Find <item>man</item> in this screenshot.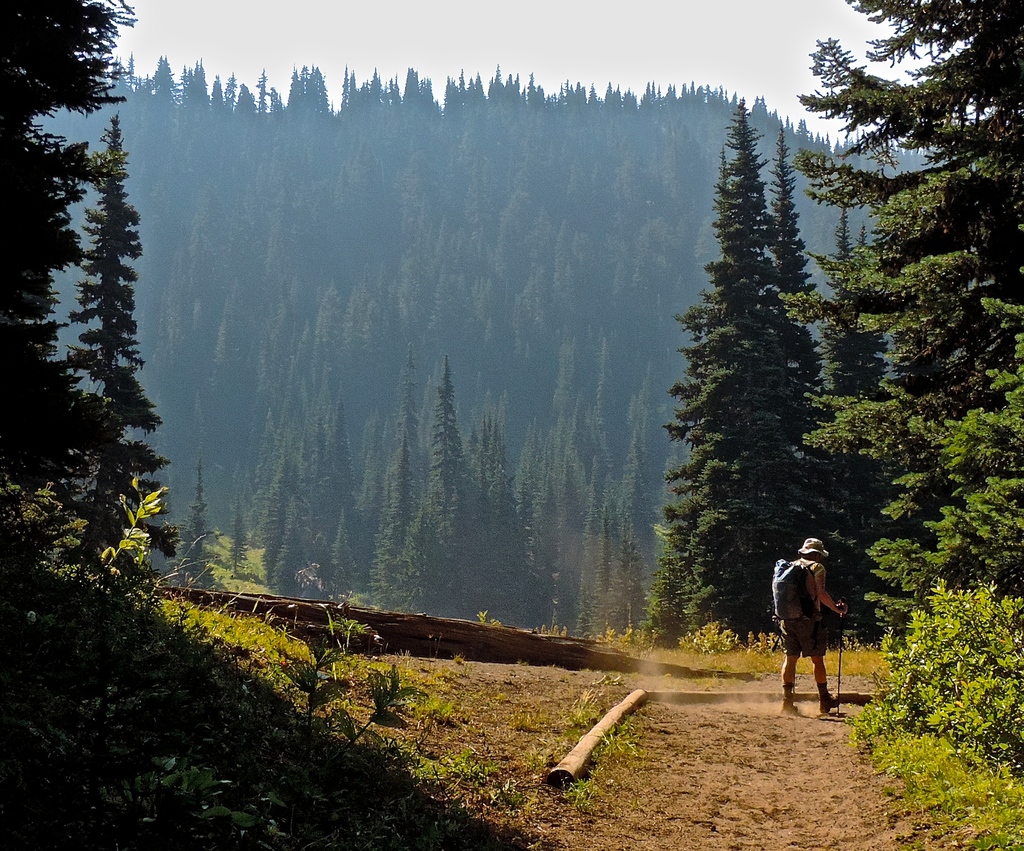
The bounding box for <item>man</item> is [776, 533, 851, 715].
